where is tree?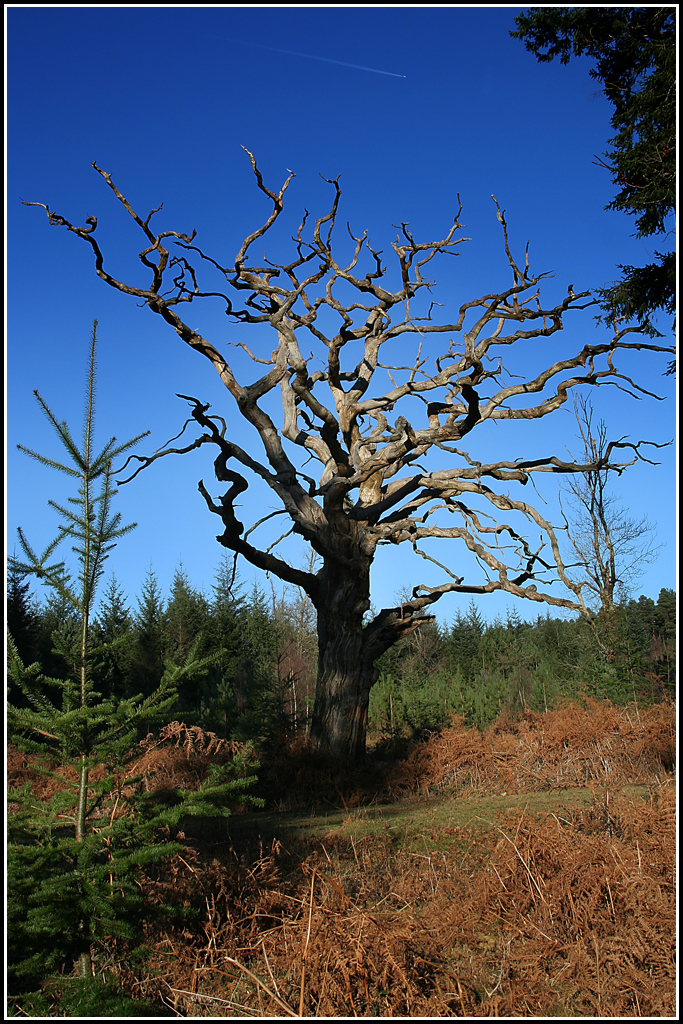
515, 0, 682, 395.
